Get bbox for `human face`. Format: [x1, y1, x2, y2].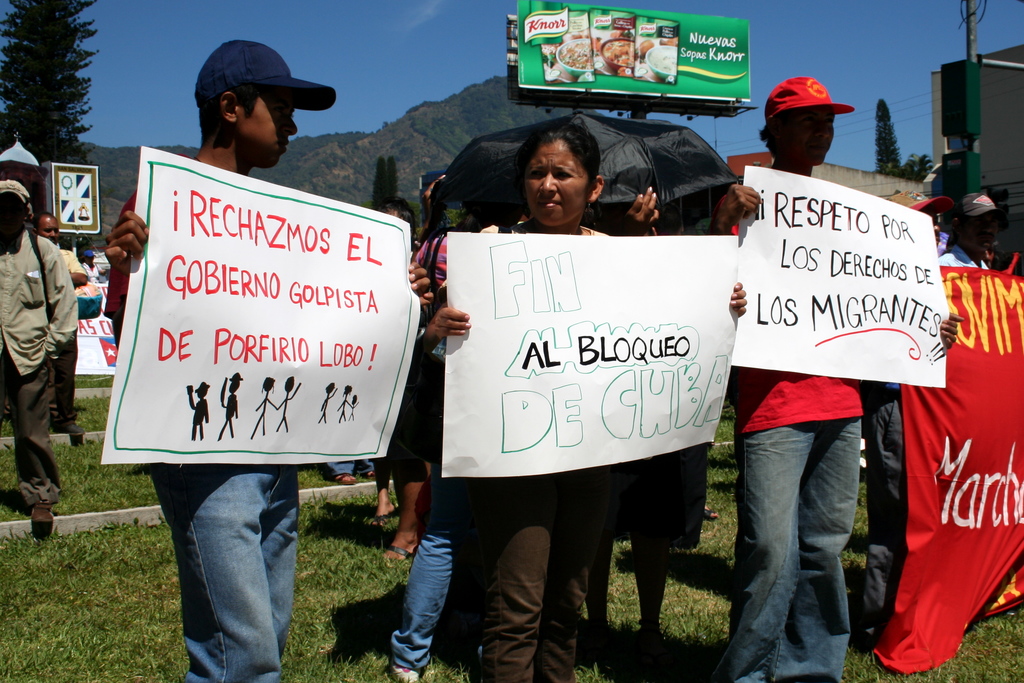
[84, 252, 93, 268].
